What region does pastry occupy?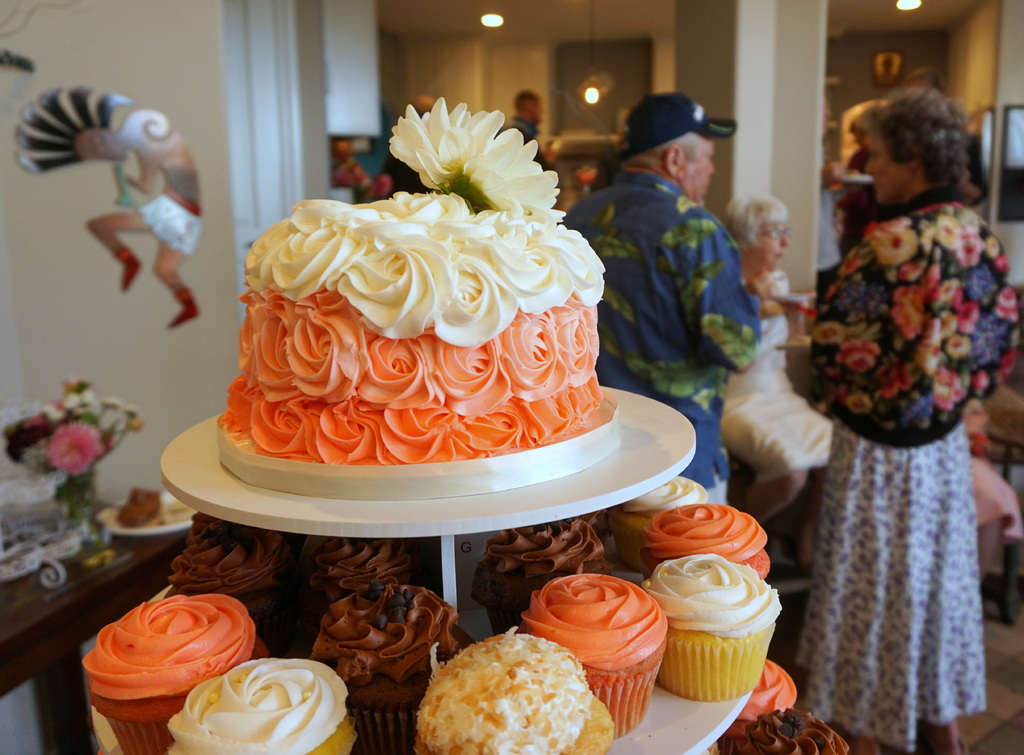
left=163, top=649, right=354, bottom=751.
